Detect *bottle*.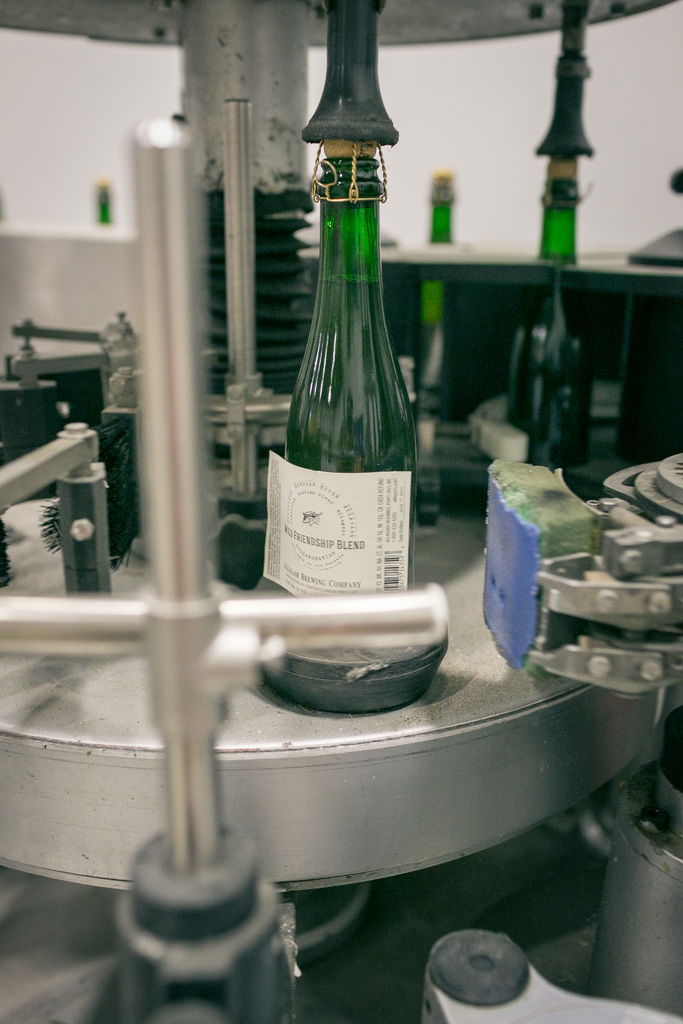
Detected at [x1=97, y1=180, x2=116, y2=223].
